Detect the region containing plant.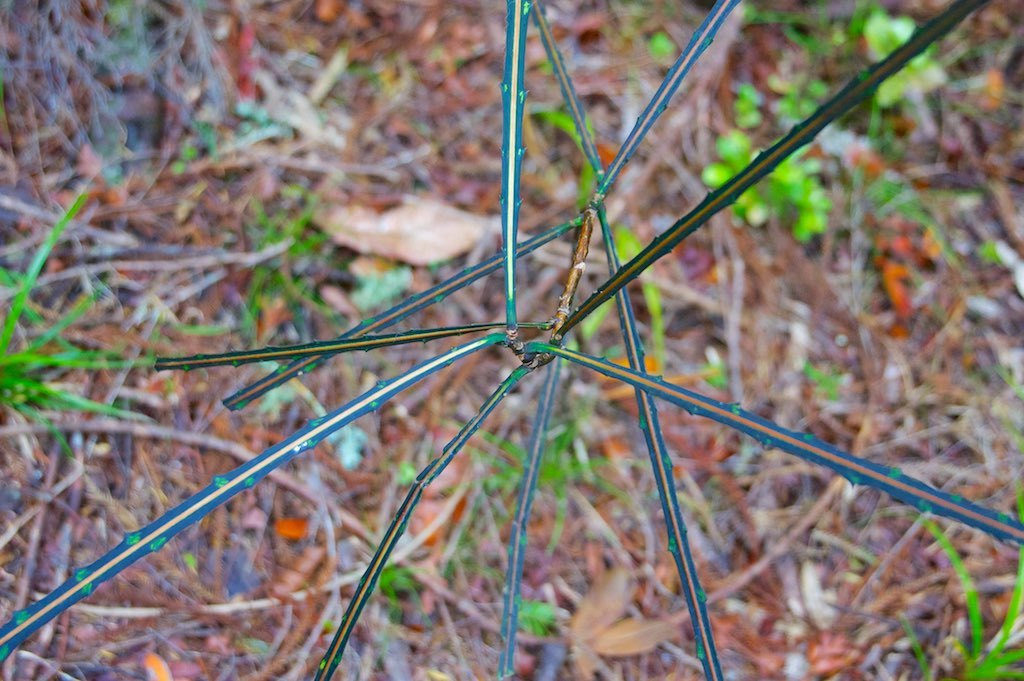
x1=579, y1=219, x2=663, y2=375.
